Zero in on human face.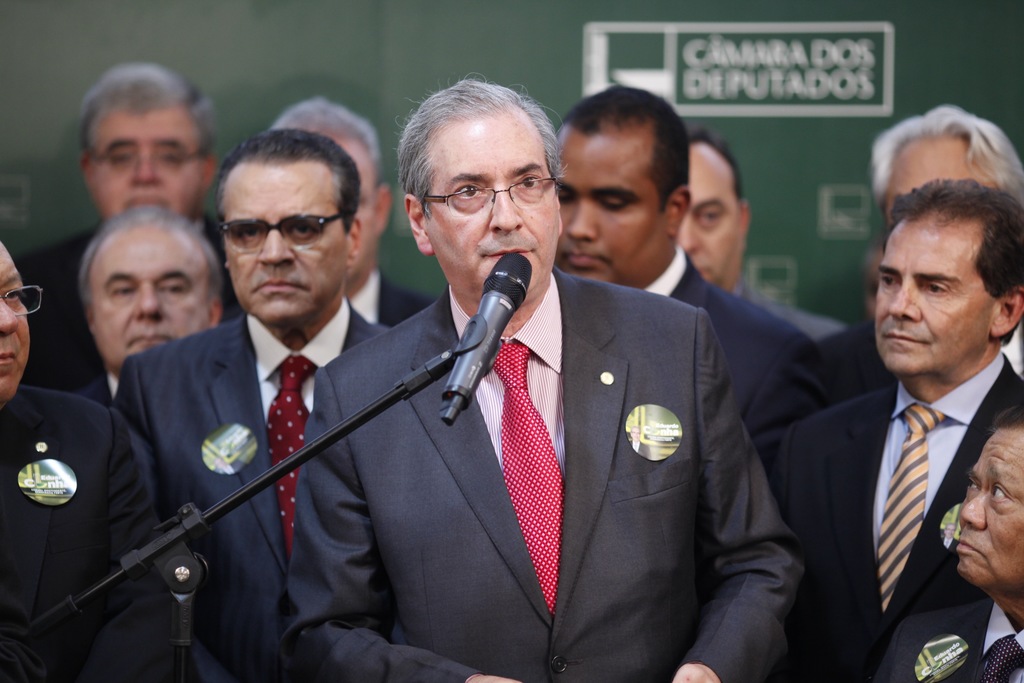
Zeroed in: [874,224,991,372].
